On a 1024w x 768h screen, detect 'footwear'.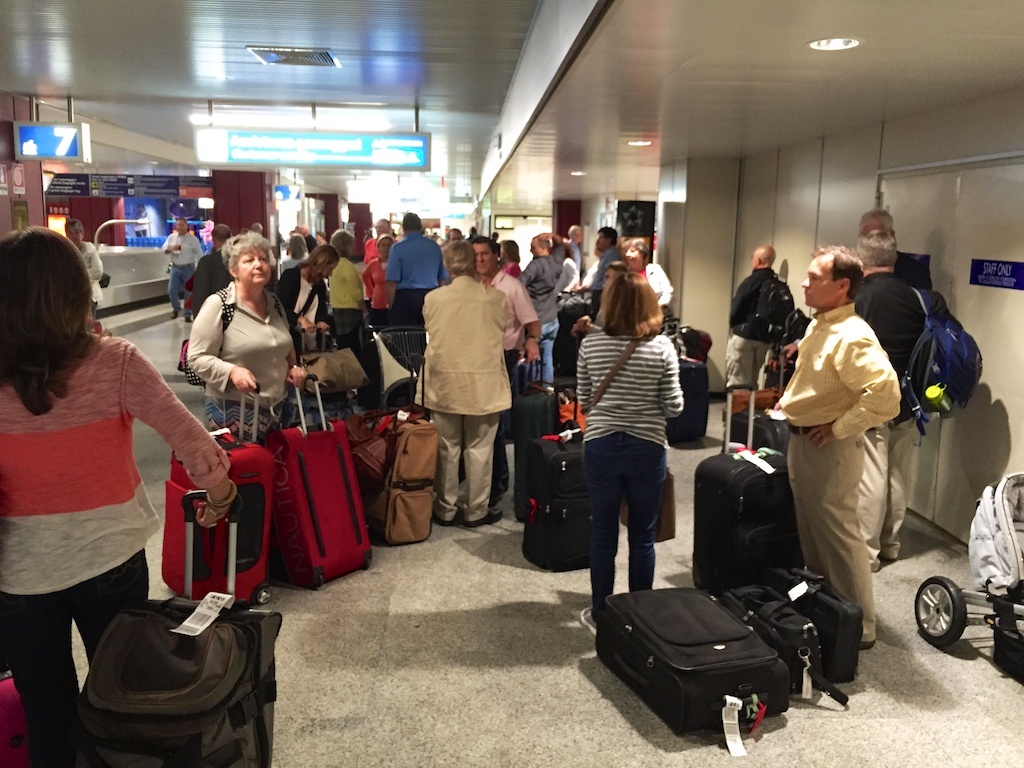
[882, 551, 898, 563].
